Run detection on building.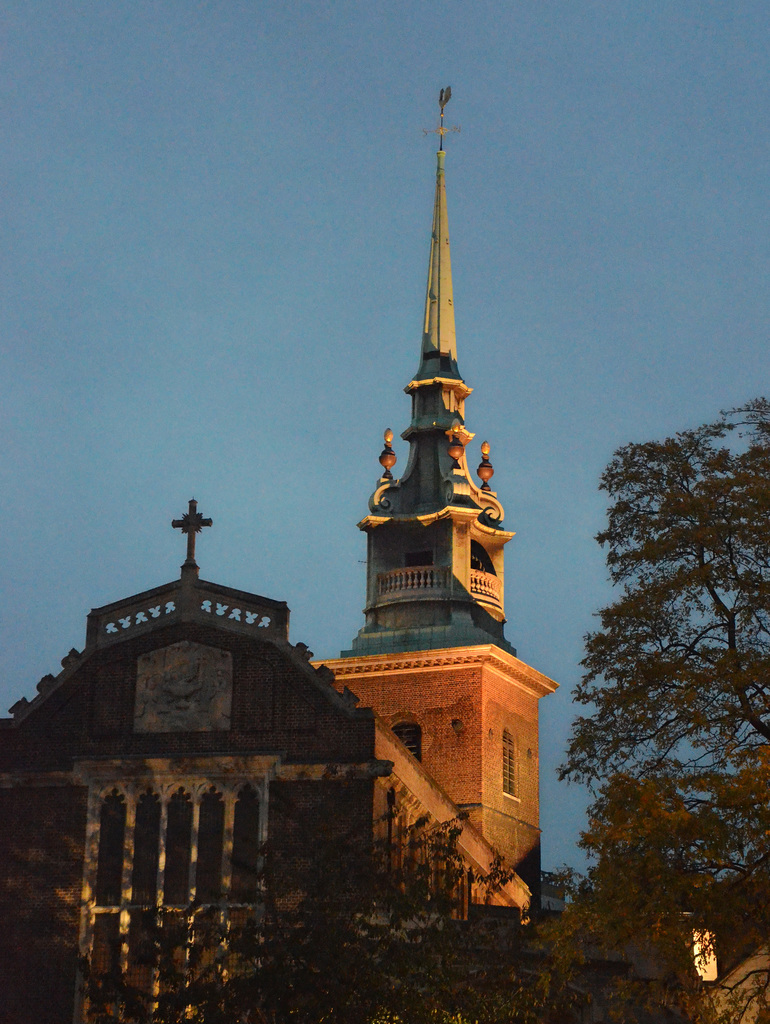
Result: bbox(0, 497, 535, 1012).
